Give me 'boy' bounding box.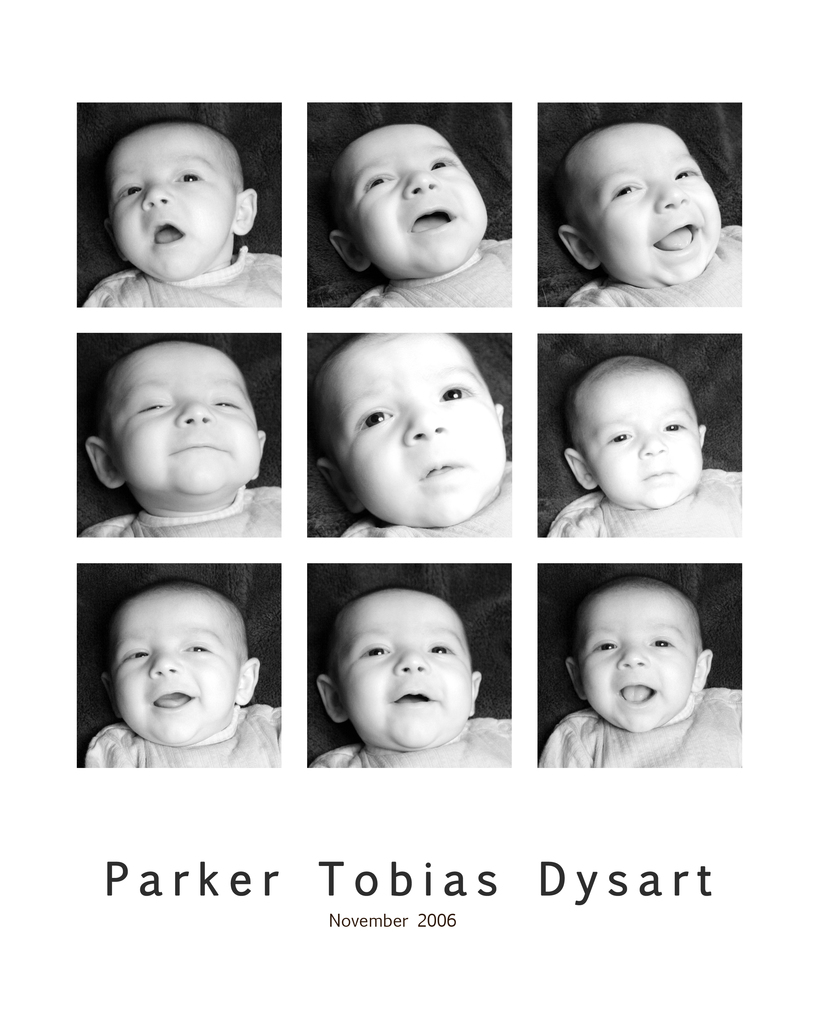
region(314, 585, 511, 769).
